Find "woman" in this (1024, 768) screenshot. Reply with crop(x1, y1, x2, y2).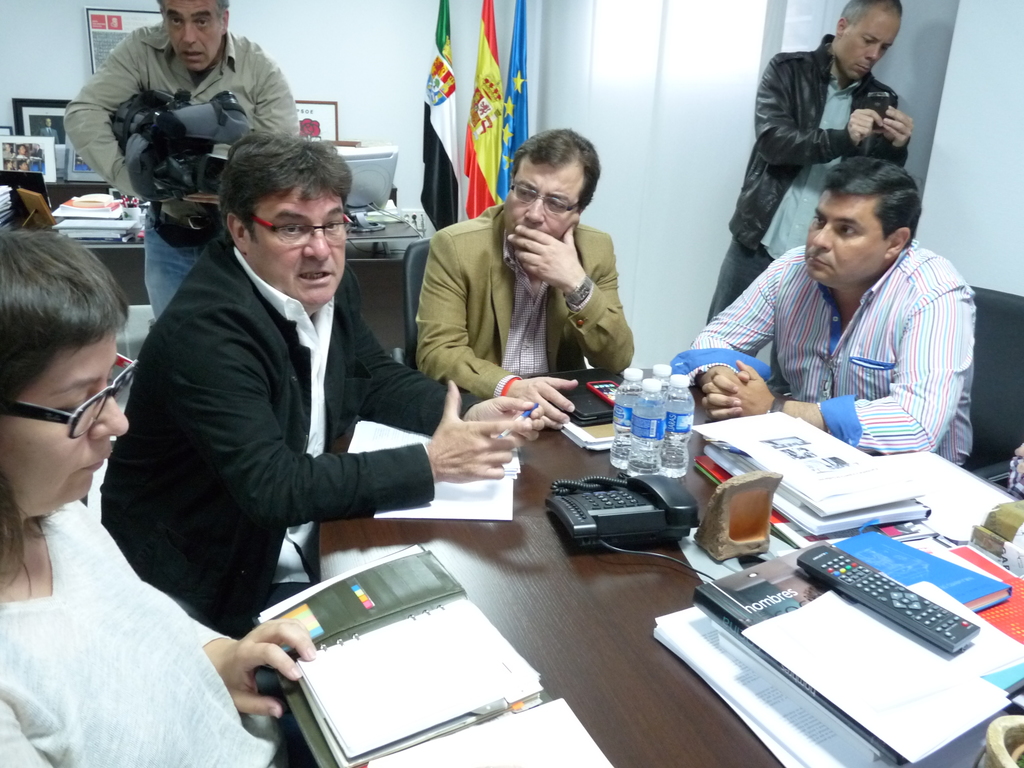
crop(0, 224, 316, 767).
